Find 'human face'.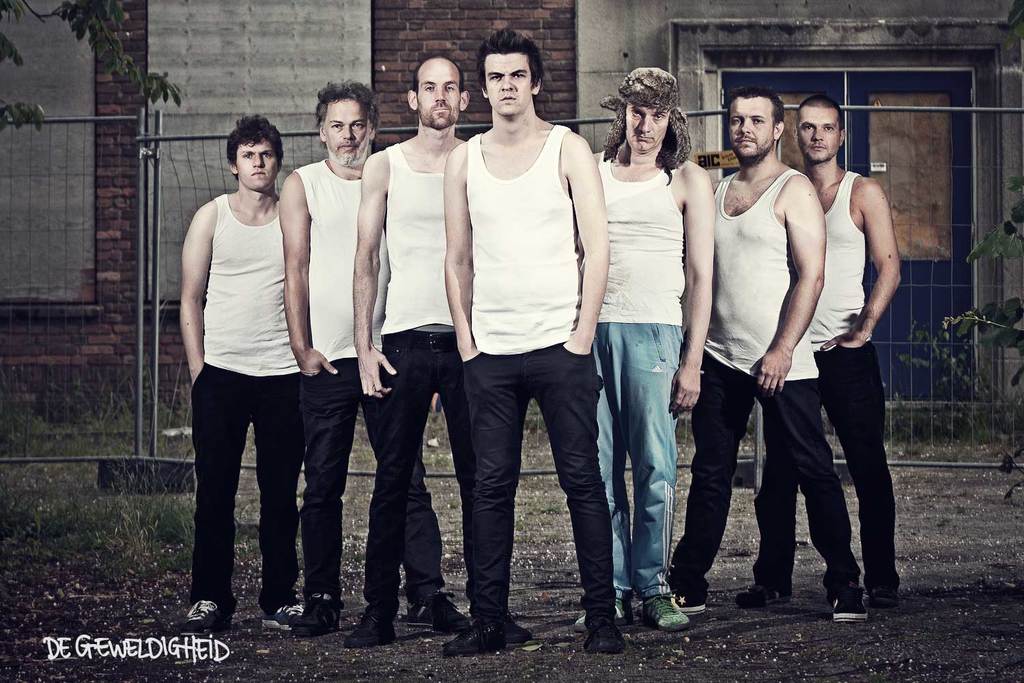
BBox(627, 99, 674, 156).
